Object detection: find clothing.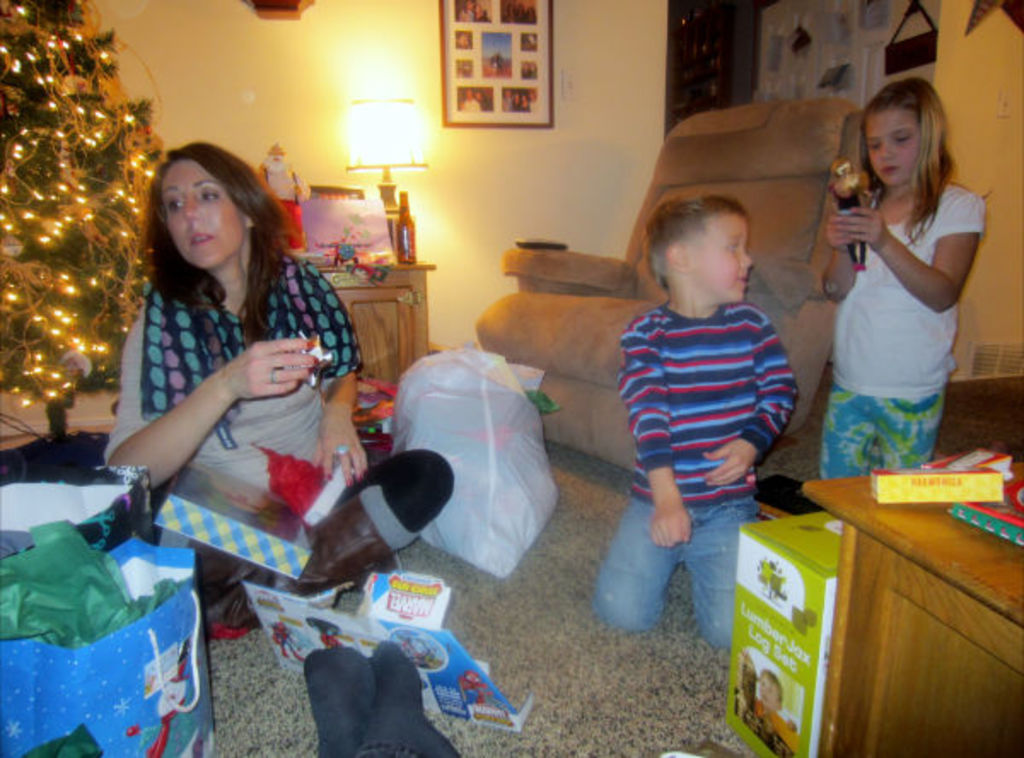
(x1=94, y1=254, x2=456, y2=541).
